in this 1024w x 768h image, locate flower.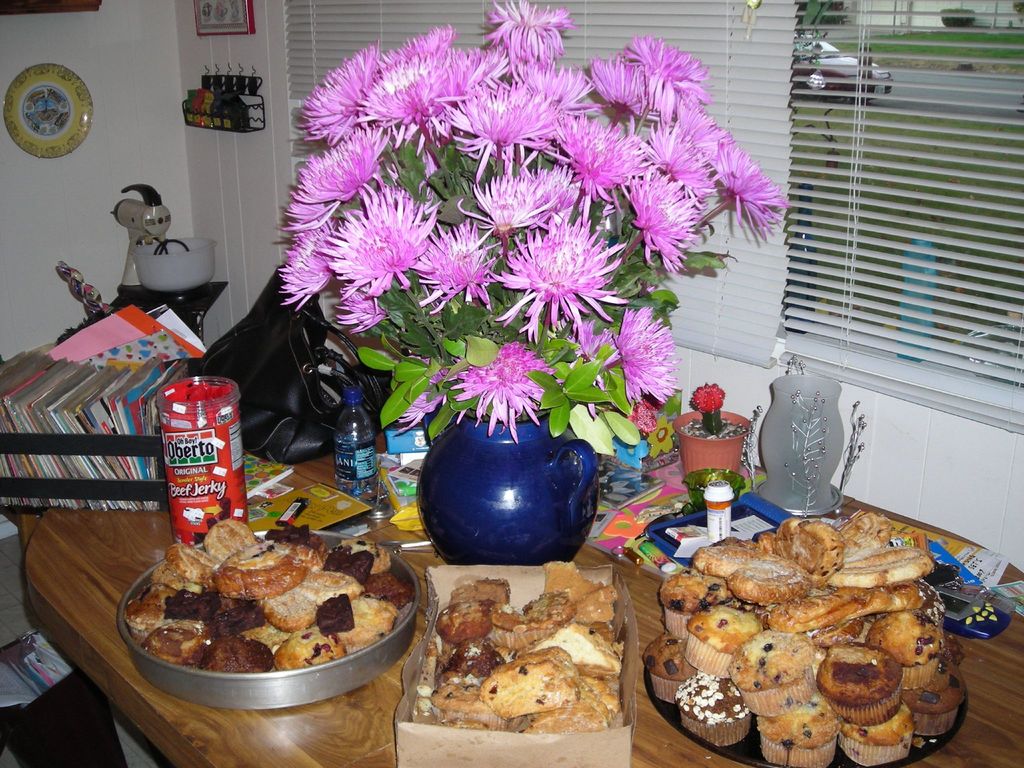
Bounding box: [282,193,333,233].
